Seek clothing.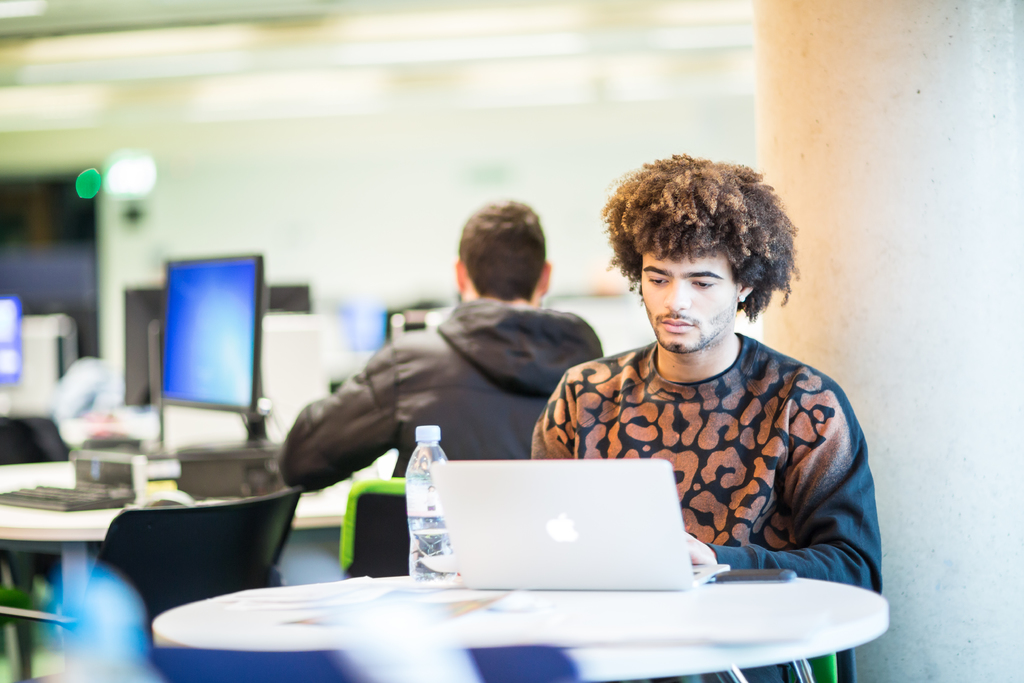
l=528, t=325, r=898, b=598.
